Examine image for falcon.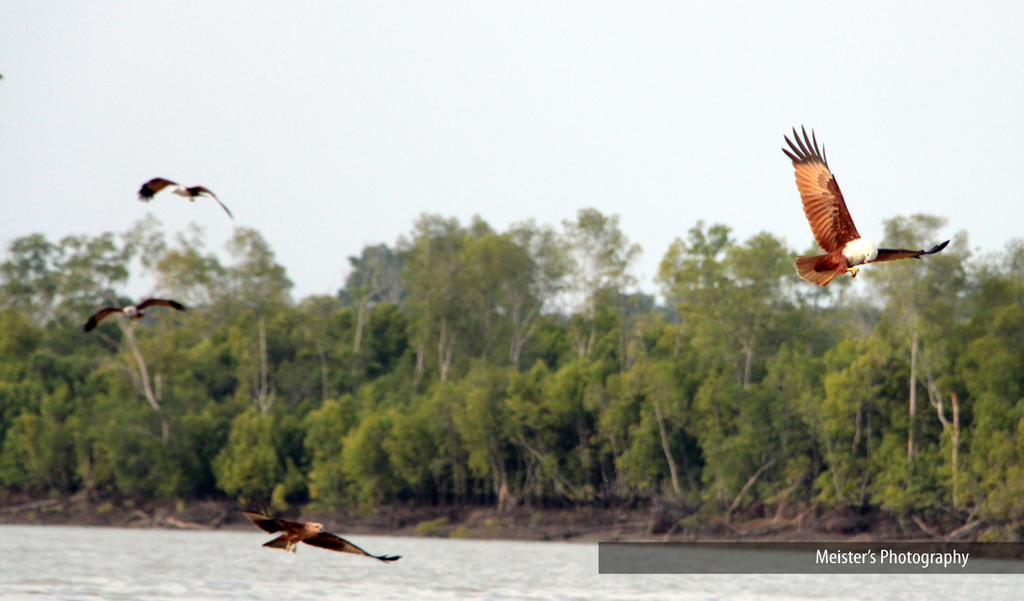
Examination result: (left=236, top=506, right=401, bottom=566).
